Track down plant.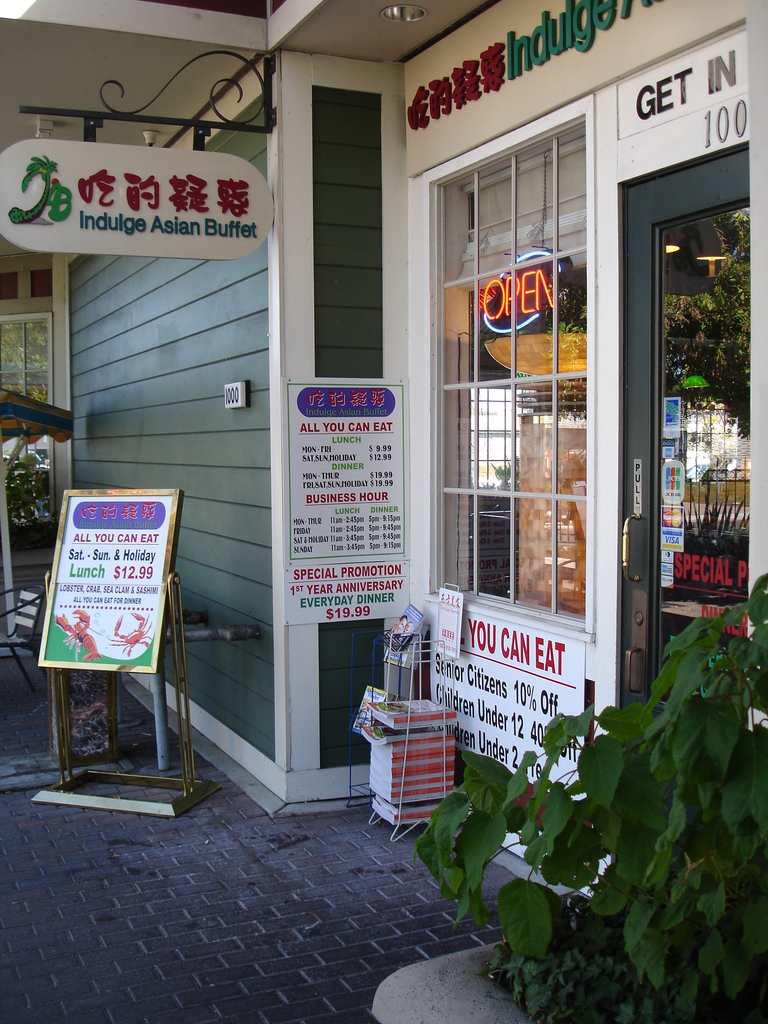
Tracked to 442:594:767:988.
